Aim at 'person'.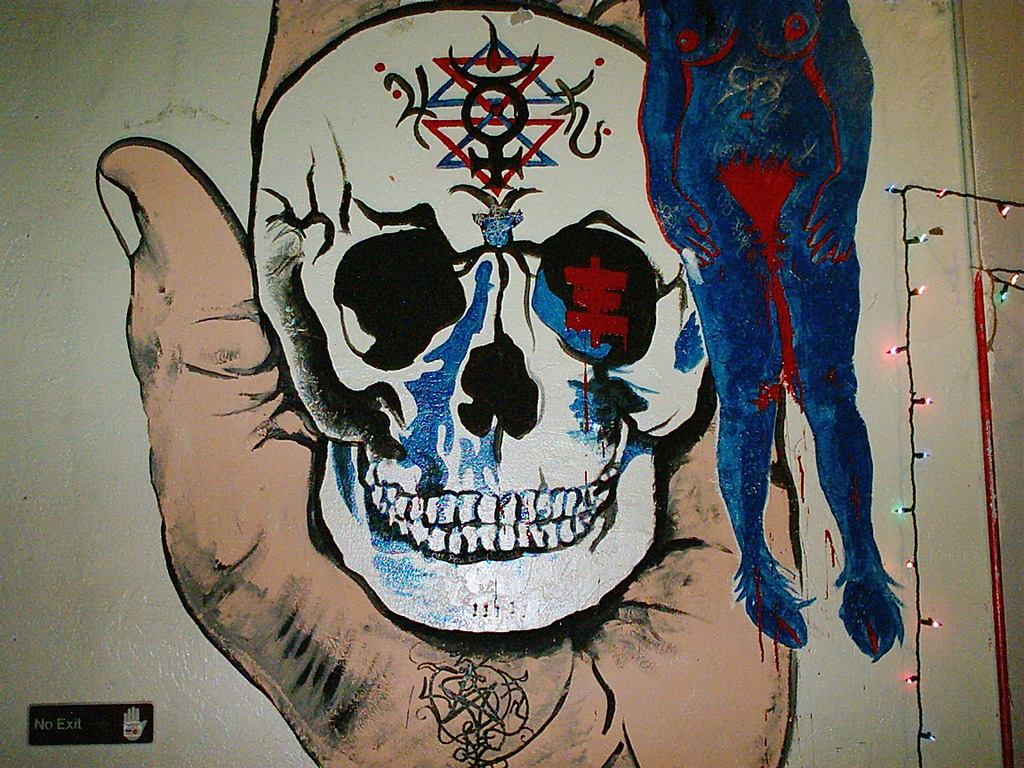
Aimed at select_region(641, 0, 889, 670).
